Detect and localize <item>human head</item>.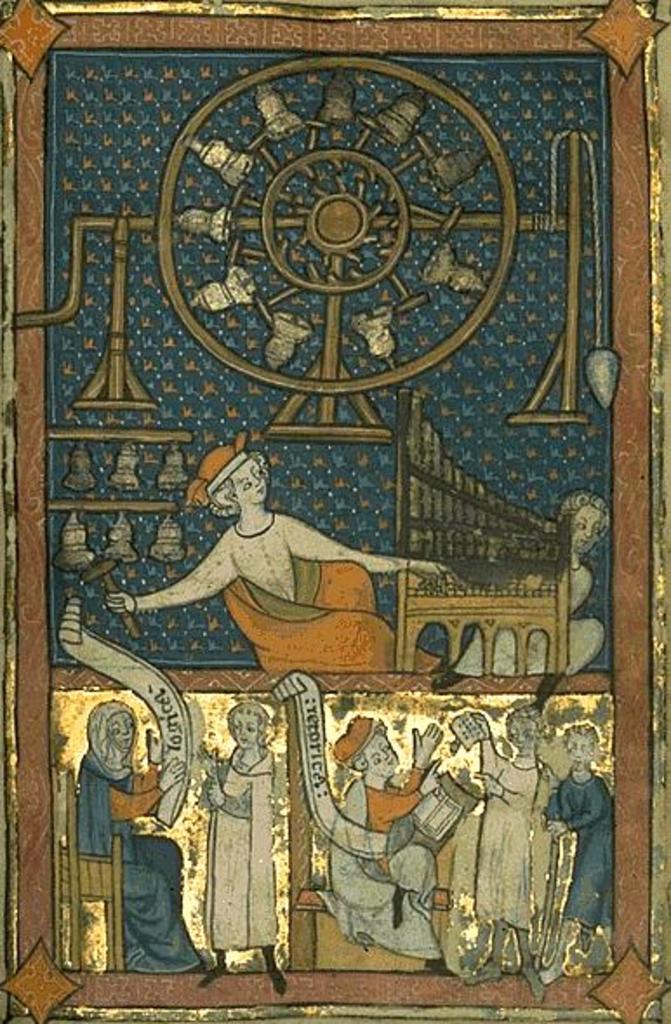
Localized at x1=229 y1=699 x2=273 y2=753.
